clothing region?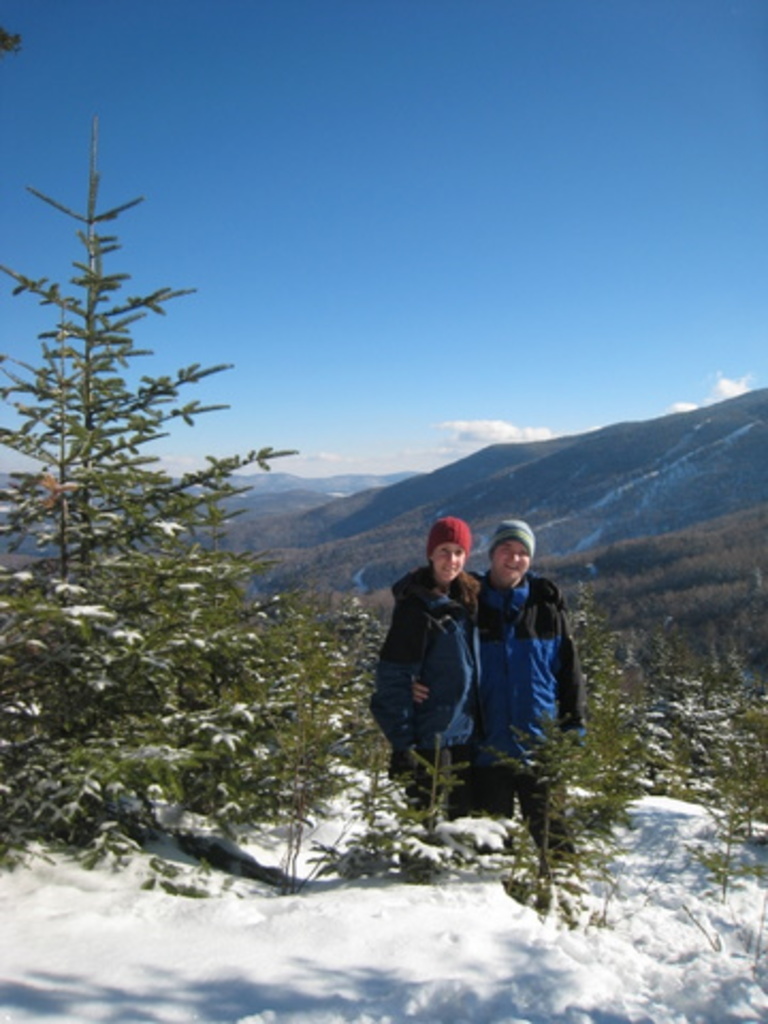
[left=378, top=527, right=499, bottom=770]
